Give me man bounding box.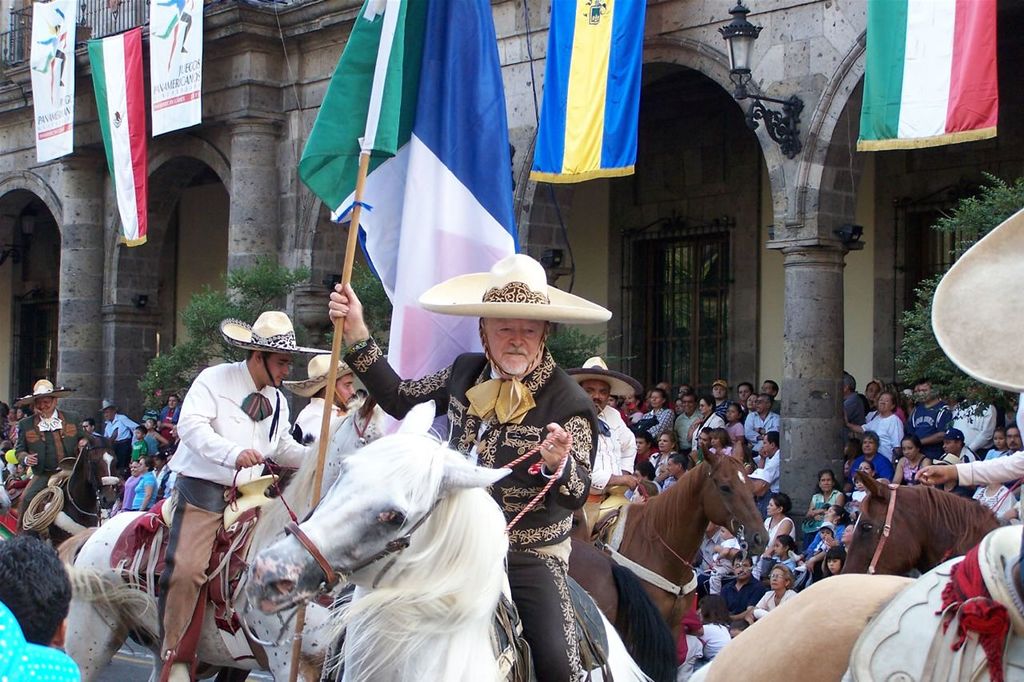
x1=677 y1=383 x2=697 y2=399.
